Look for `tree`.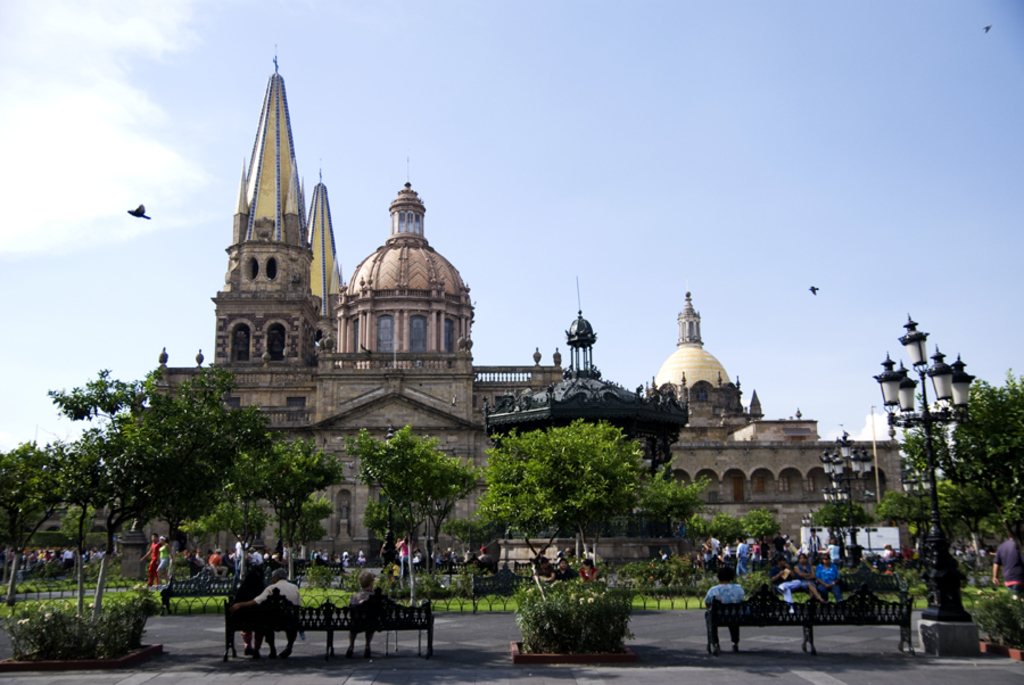
Found: [278, 492, 337, 550].
